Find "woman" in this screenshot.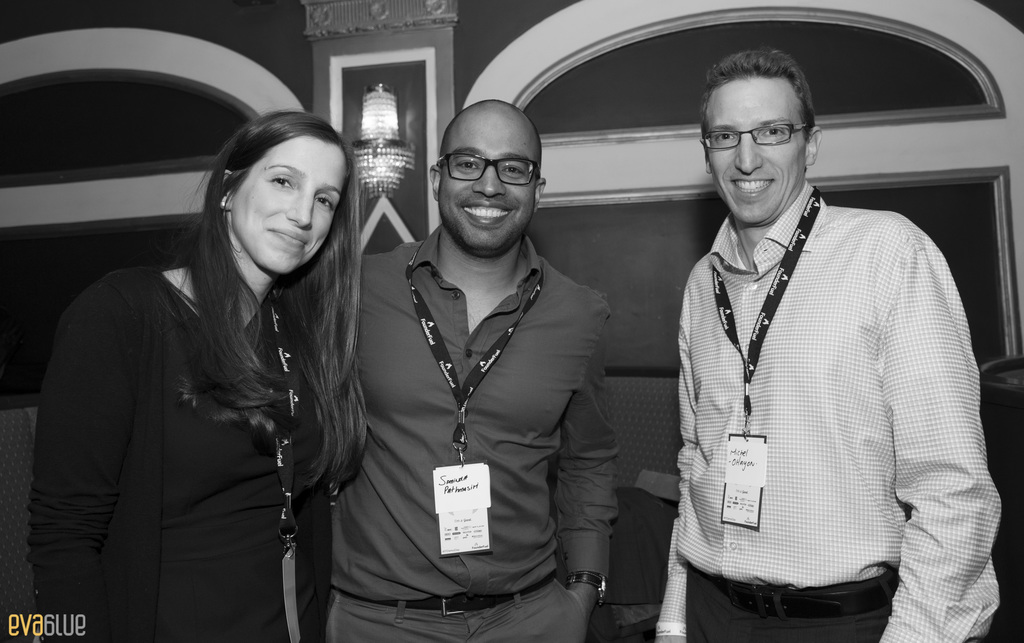
The bounding box for "woman" is (30,111,362,642).
